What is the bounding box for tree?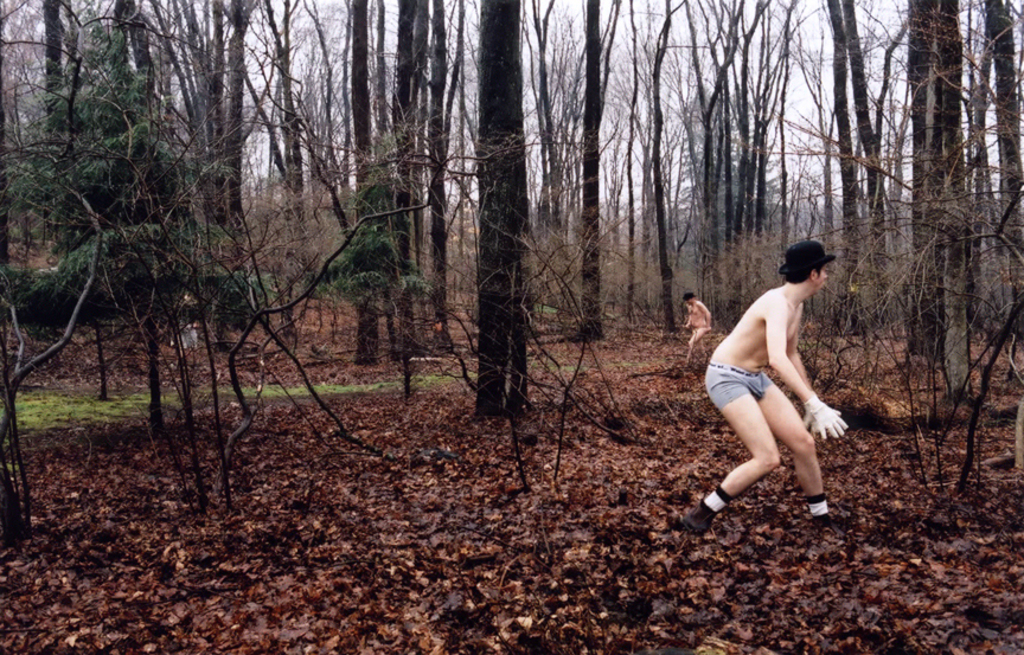
(453, 0, 524, 384).
